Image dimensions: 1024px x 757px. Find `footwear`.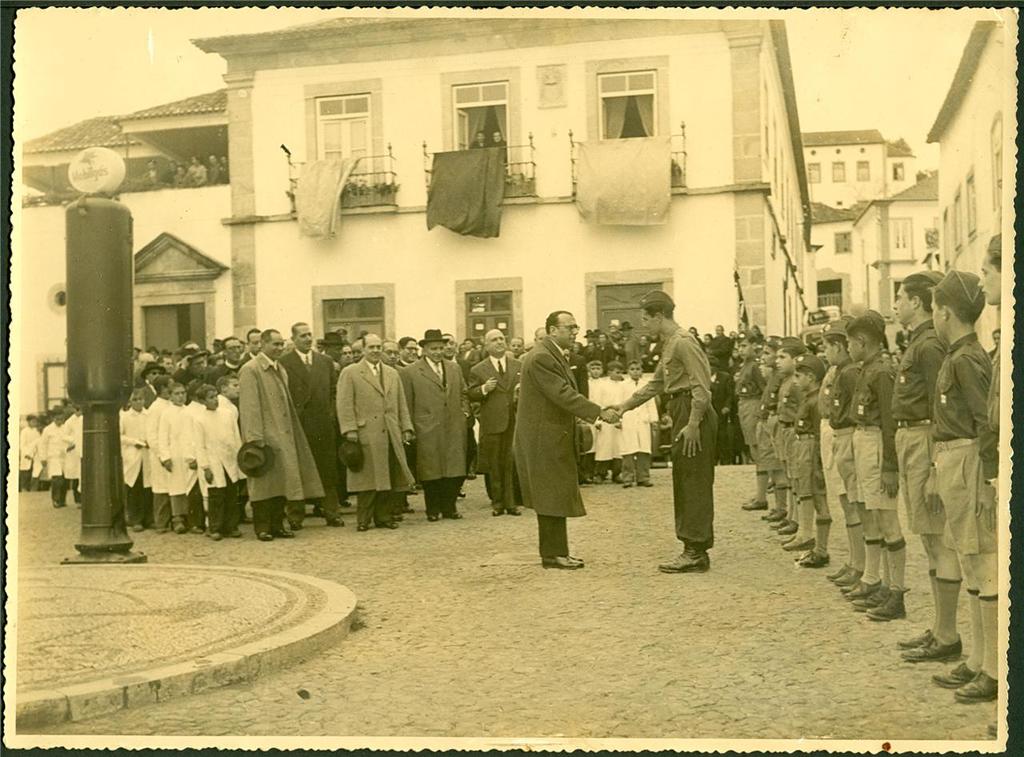
<region>190, 519, 205, 533</region>.
